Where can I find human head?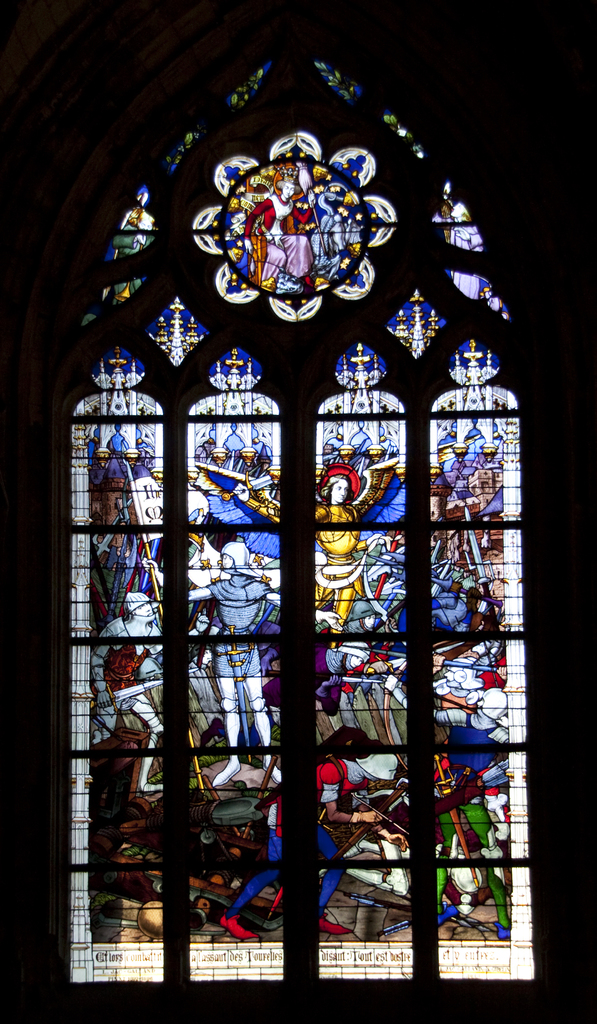
You can find it at {"x1": 127, "y1": 596, "x2": 153, "y2": 616}.
